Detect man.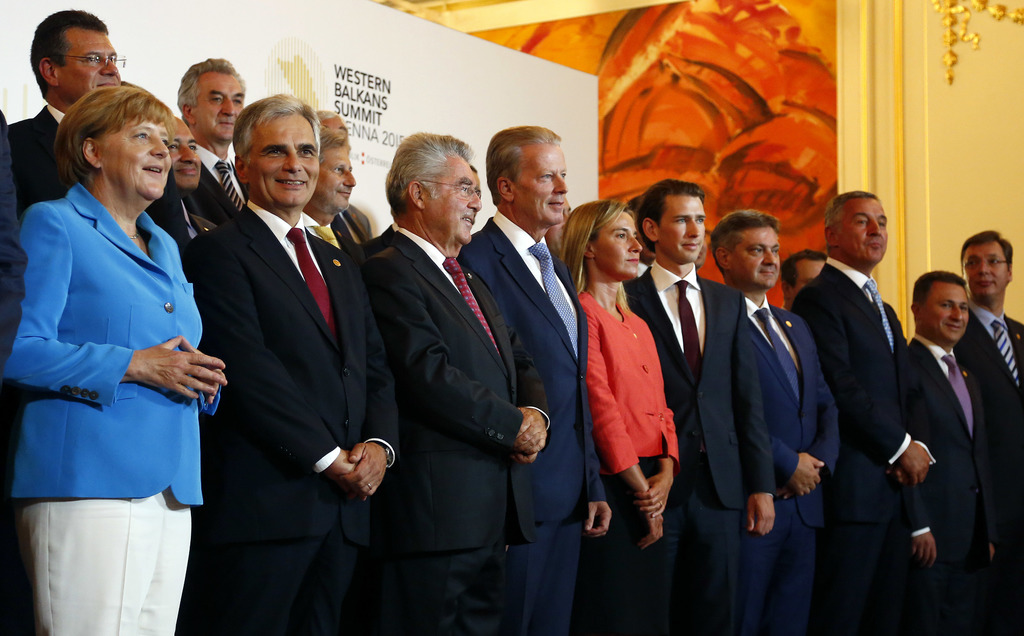
Detected at 780,250,826,314.
